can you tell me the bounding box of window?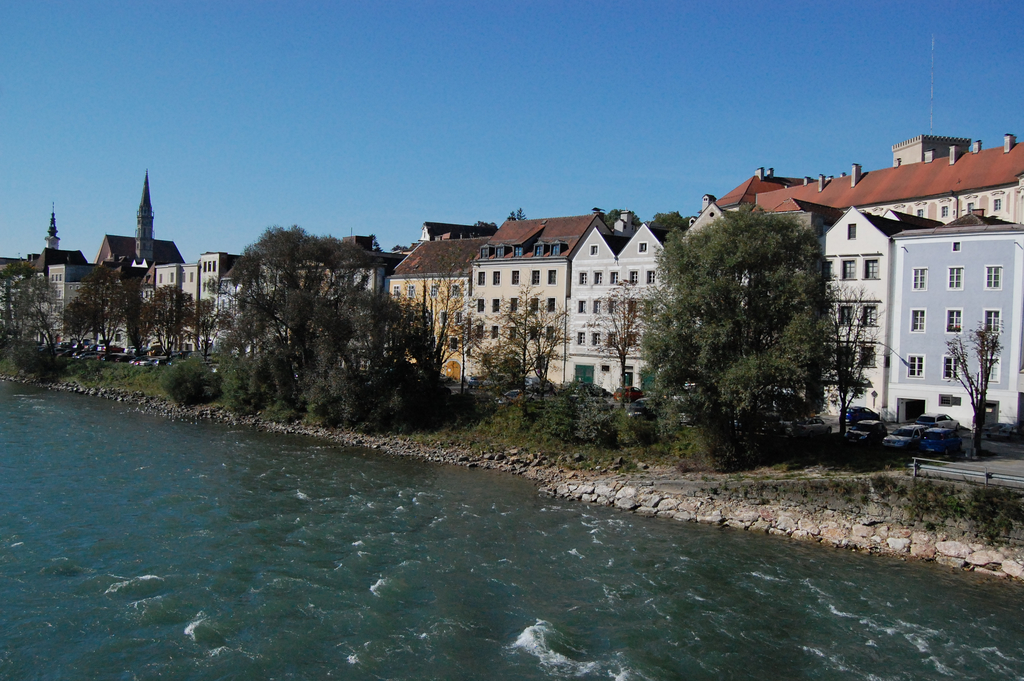
x1=862 y1=259 x2=879 y2=279.
